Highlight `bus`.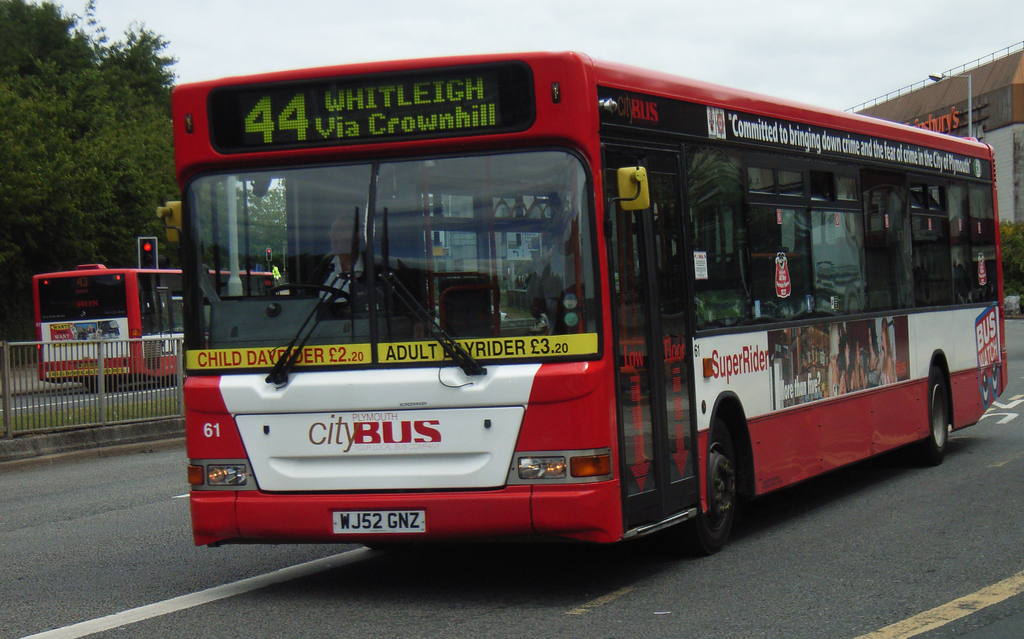
Highlighted region: crop(157, 50, 1010, 555).
